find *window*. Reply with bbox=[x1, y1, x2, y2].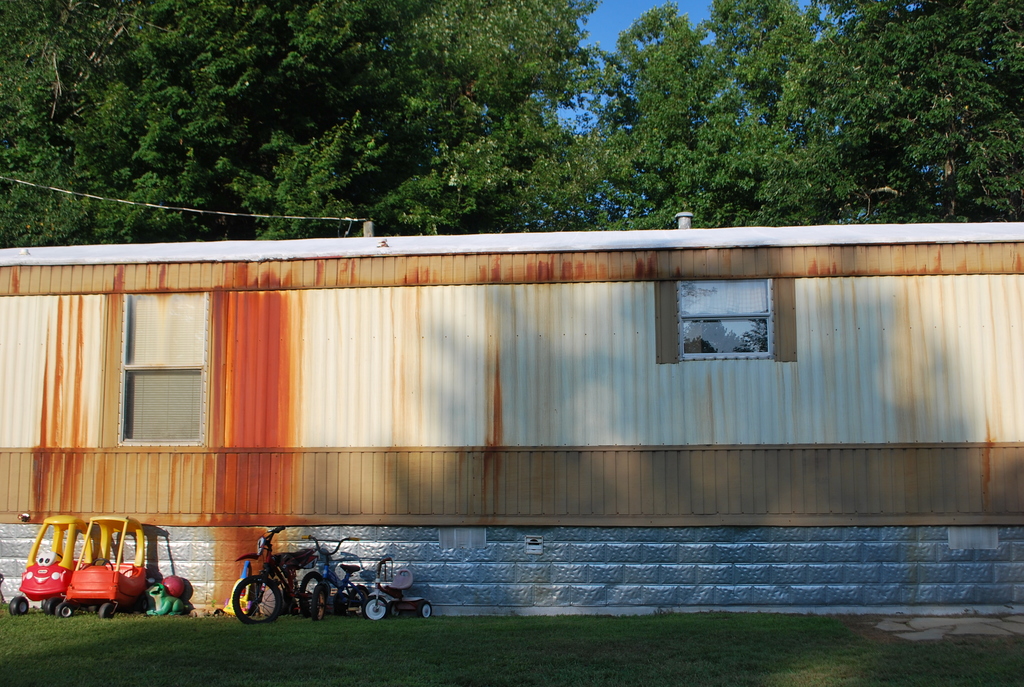
bbox=[100, 311, 199, 475].
